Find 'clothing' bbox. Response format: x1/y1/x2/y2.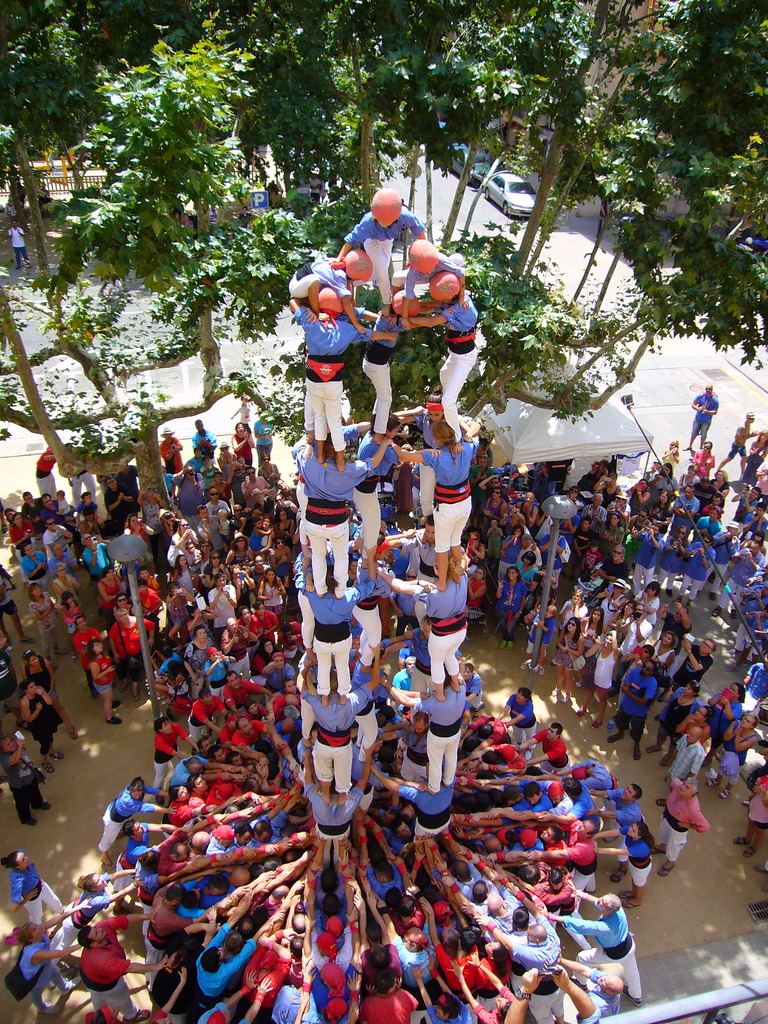
70/906/141/1016.
